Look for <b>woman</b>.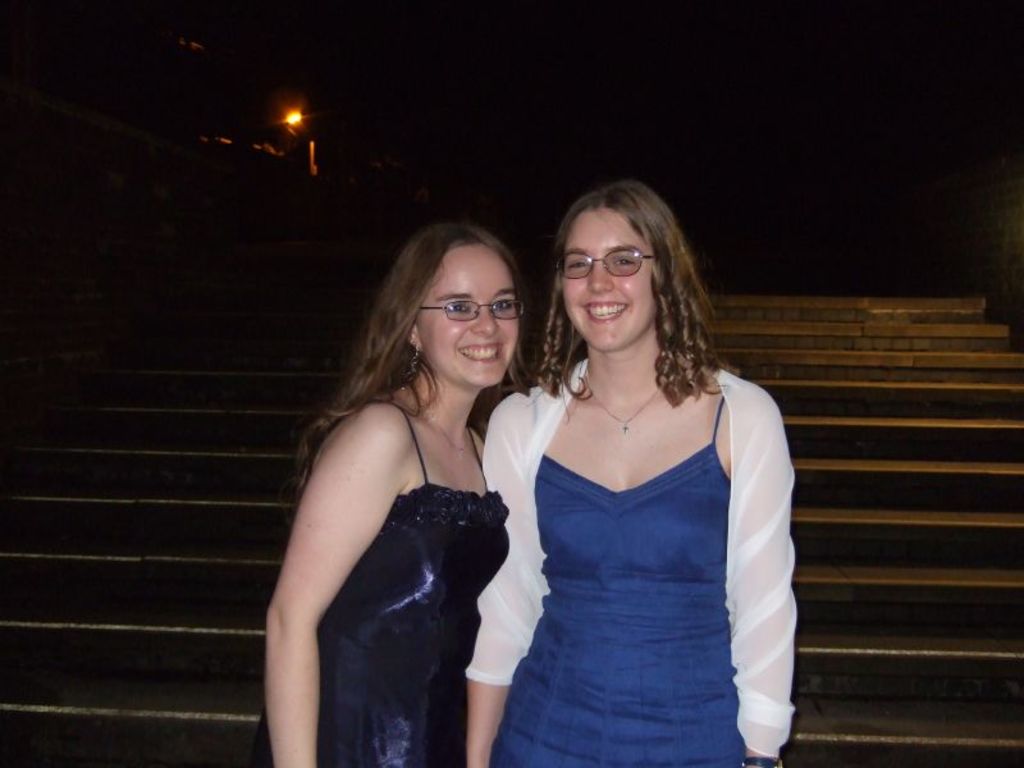
Found: (252, 223, 526, 767).
